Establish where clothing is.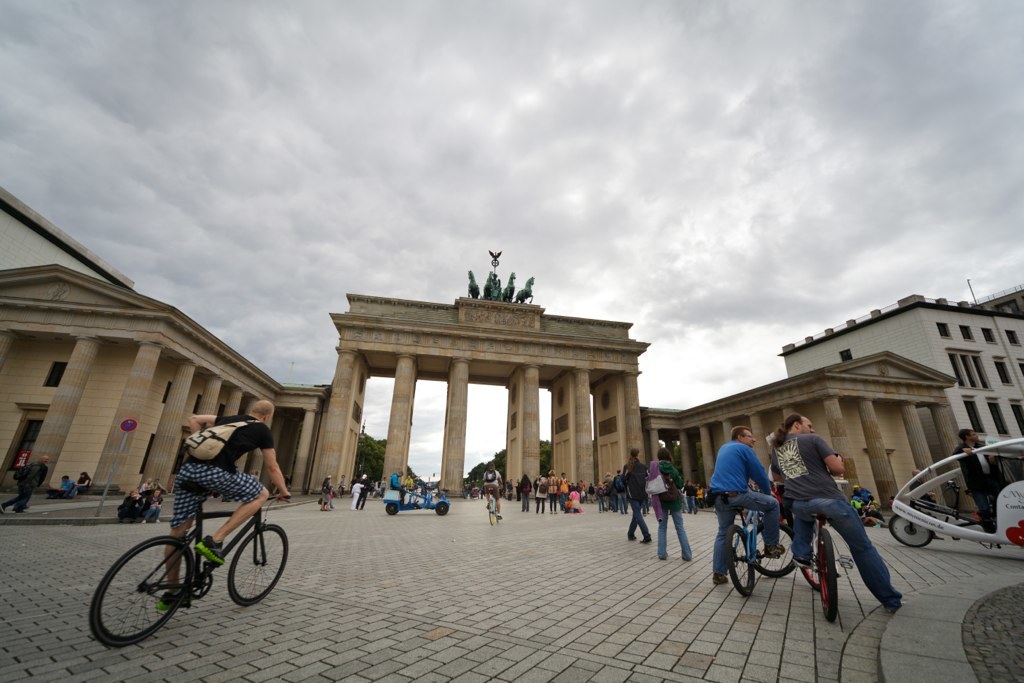
Established at bbox=[622, 452, 657, 560].
